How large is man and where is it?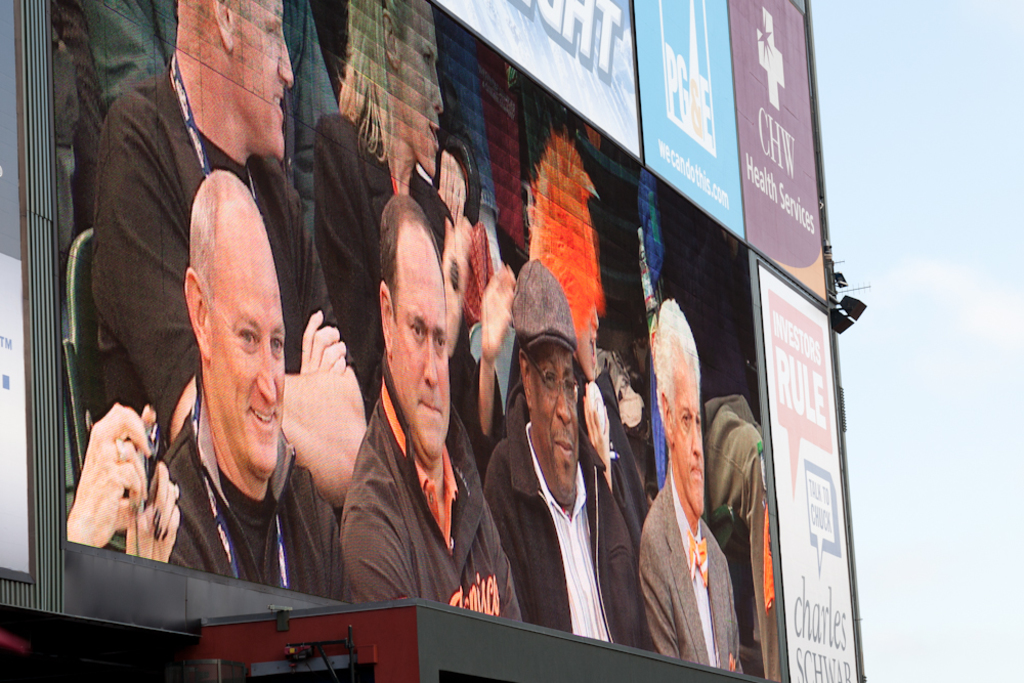
Bounding box: bbox=(479, 255, 652, 651).
